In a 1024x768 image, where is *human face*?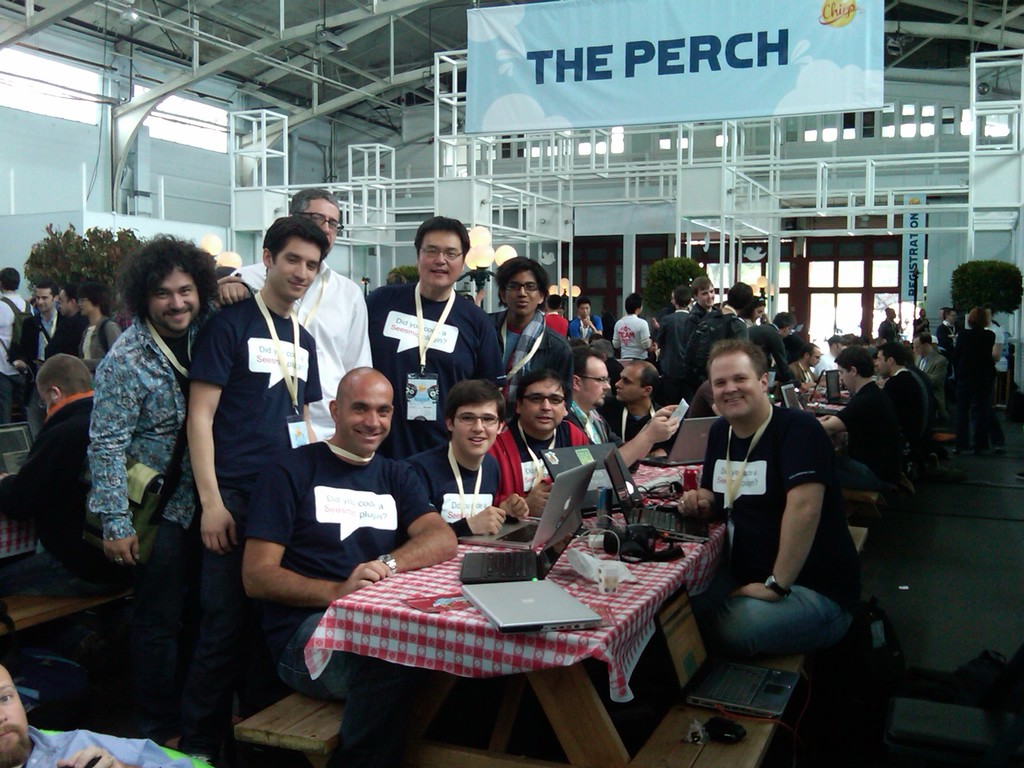
{"left": 703, "top": 286, "right": 715, "bottom": 307}.
